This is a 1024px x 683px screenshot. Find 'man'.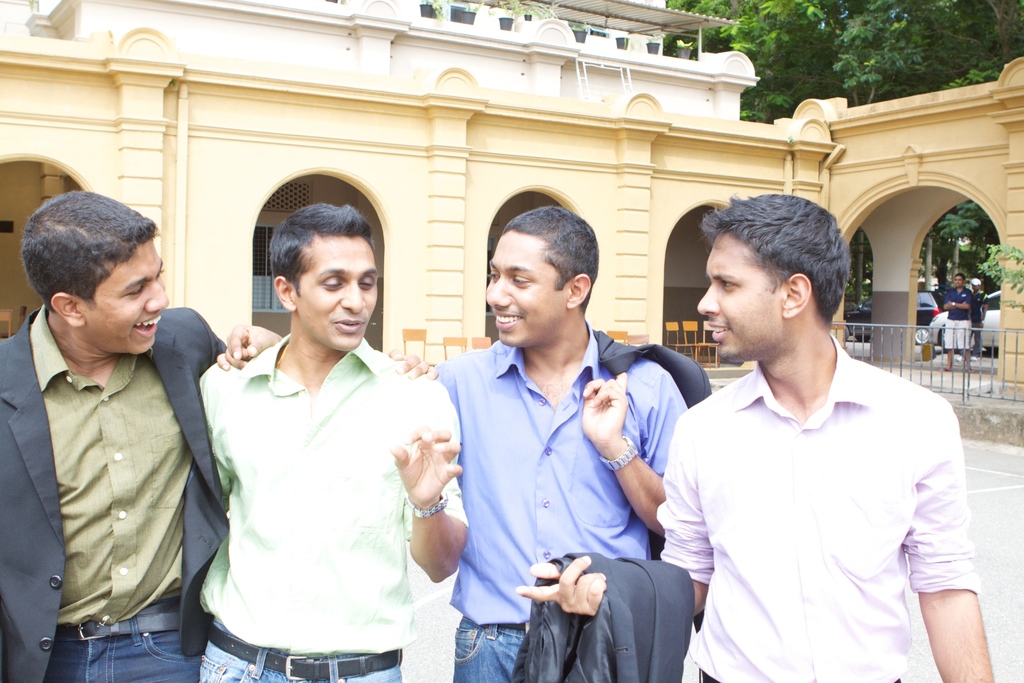
Bounding box: {"x1": 199, "y1": 202, "x2": 463, "y2": 682}.
